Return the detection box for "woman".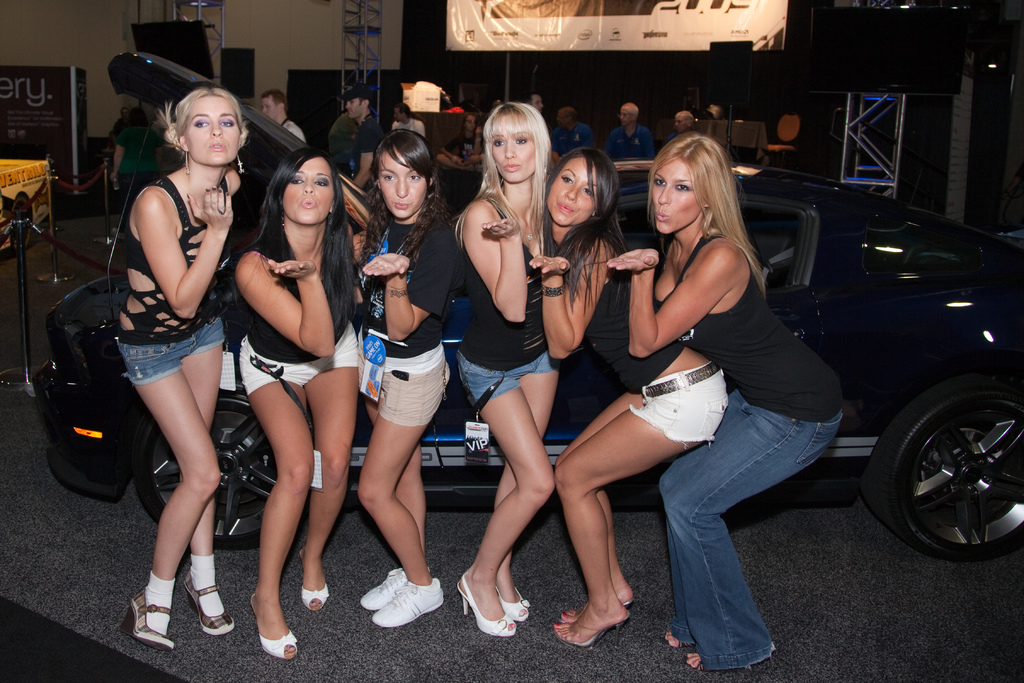
<bbox>353, 131, 470, 631</bbox>.
